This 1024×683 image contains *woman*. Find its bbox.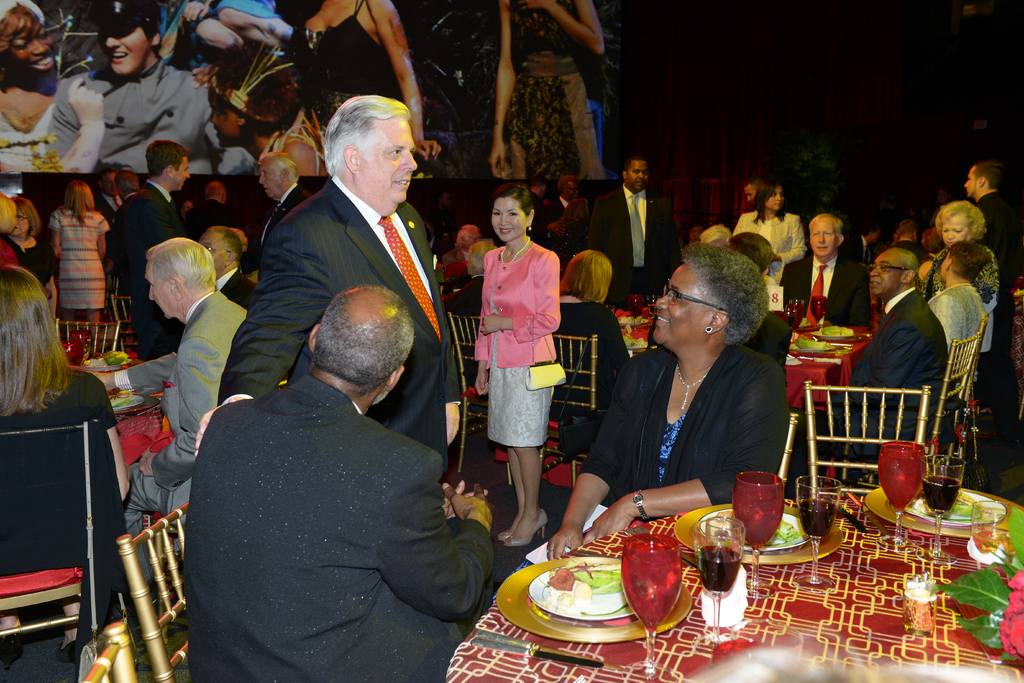
296/0/442/179.
